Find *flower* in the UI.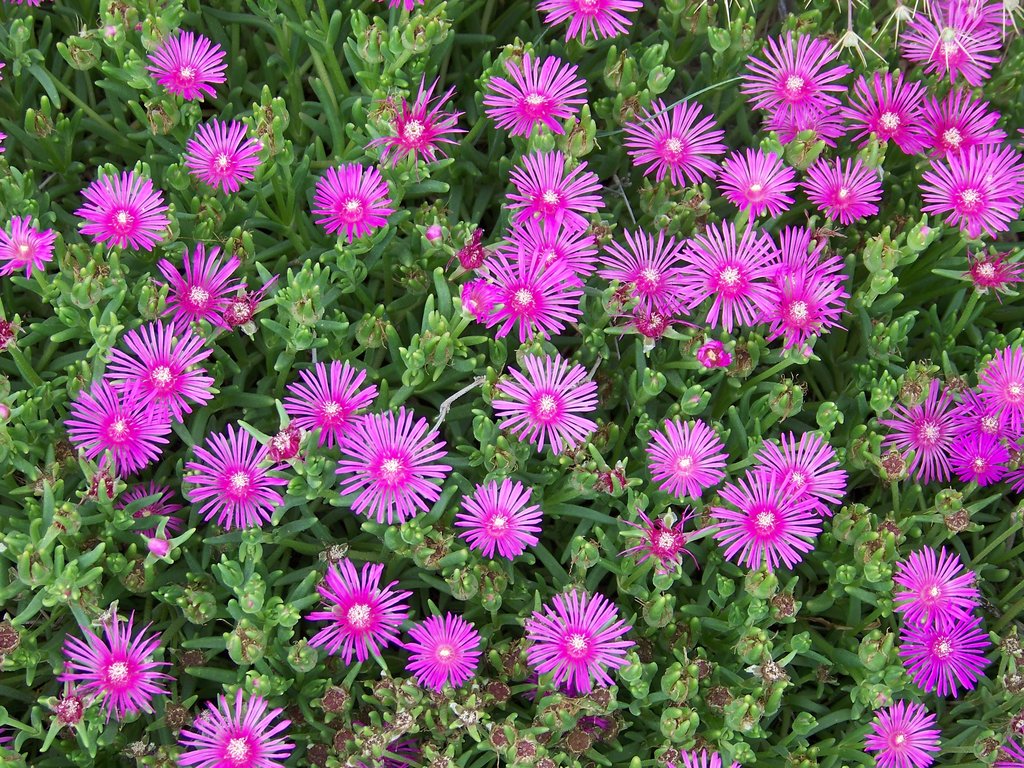
UI element at (604,223,701,316).
